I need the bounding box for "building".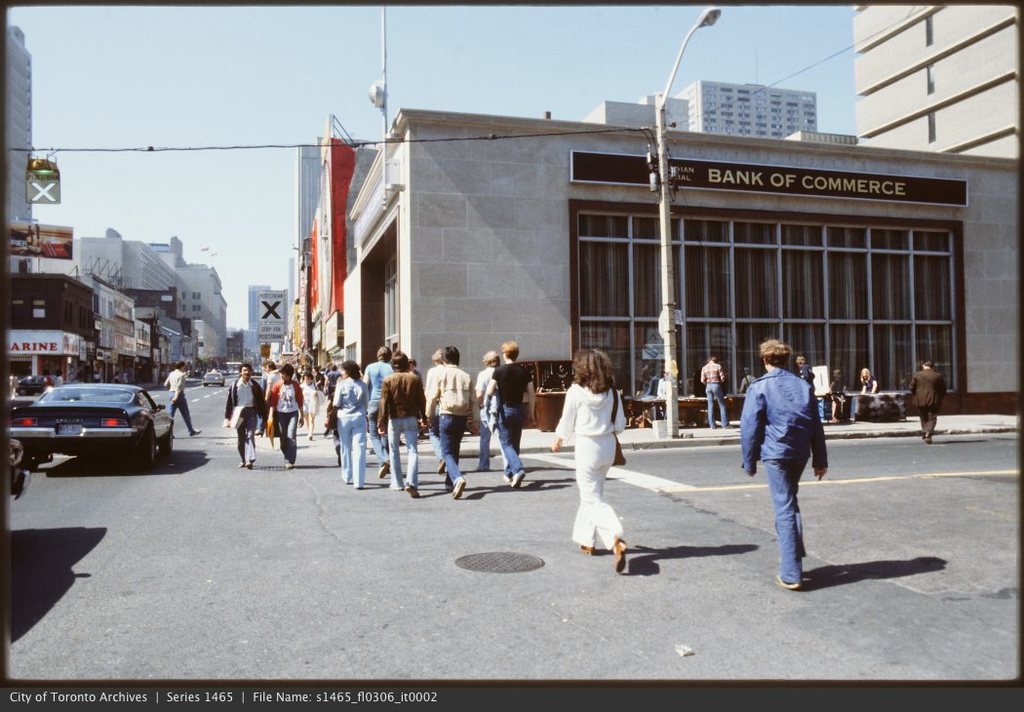
Here it is: Rect(580, 82, 815, 137).
